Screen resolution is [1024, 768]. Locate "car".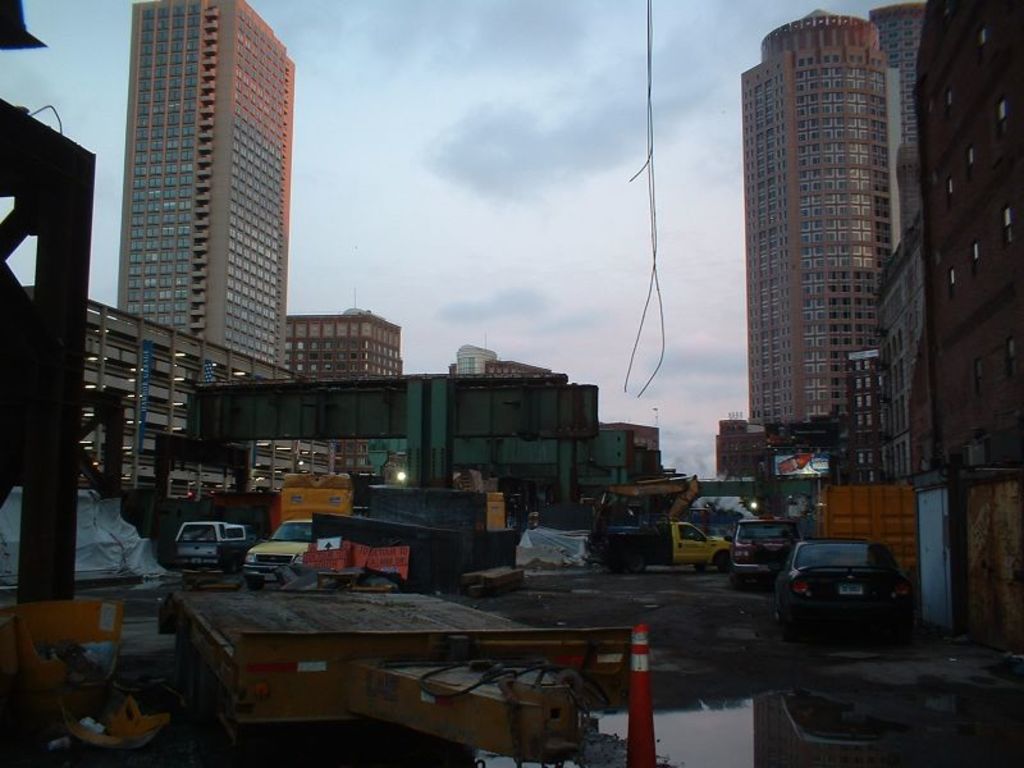
detection(177, 524, 248, 573).
